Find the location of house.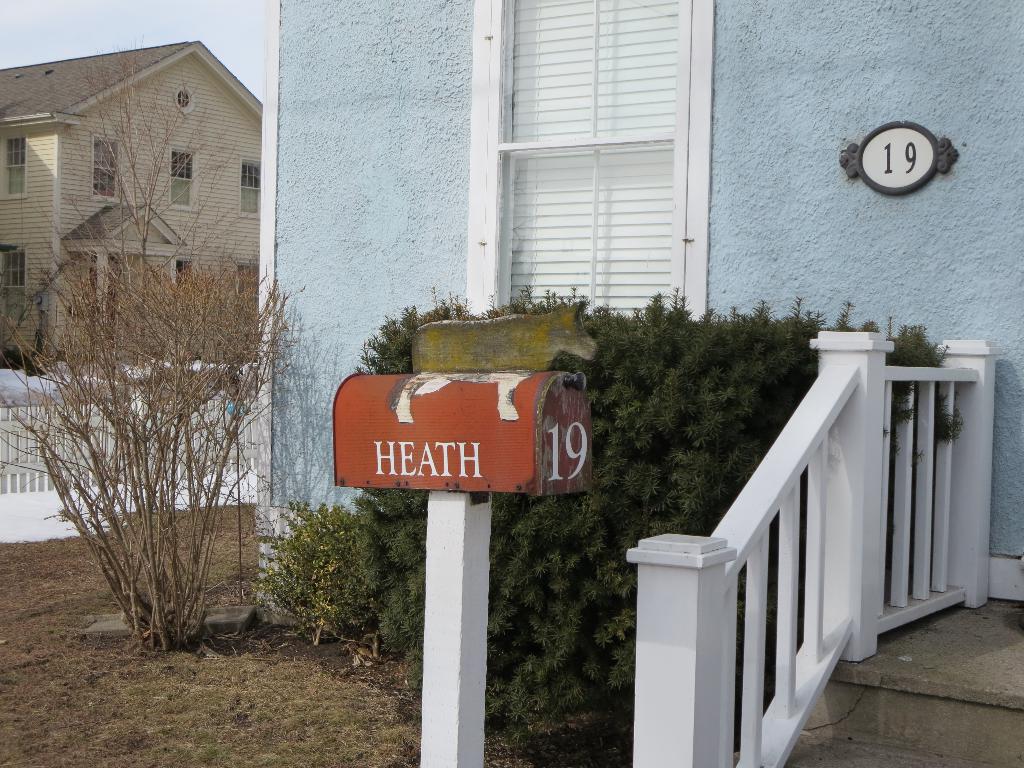
Location: x1=260 y1=0 x2=1023 y2=767.
